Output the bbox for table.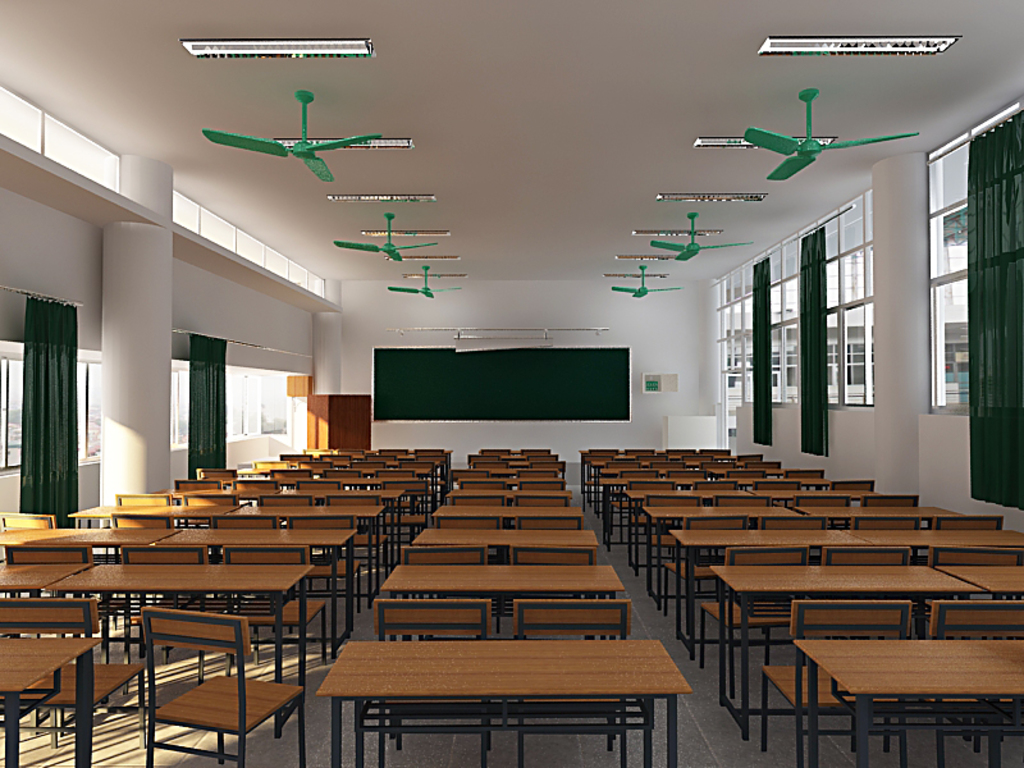
bbox(320, 596, 708, 767).
